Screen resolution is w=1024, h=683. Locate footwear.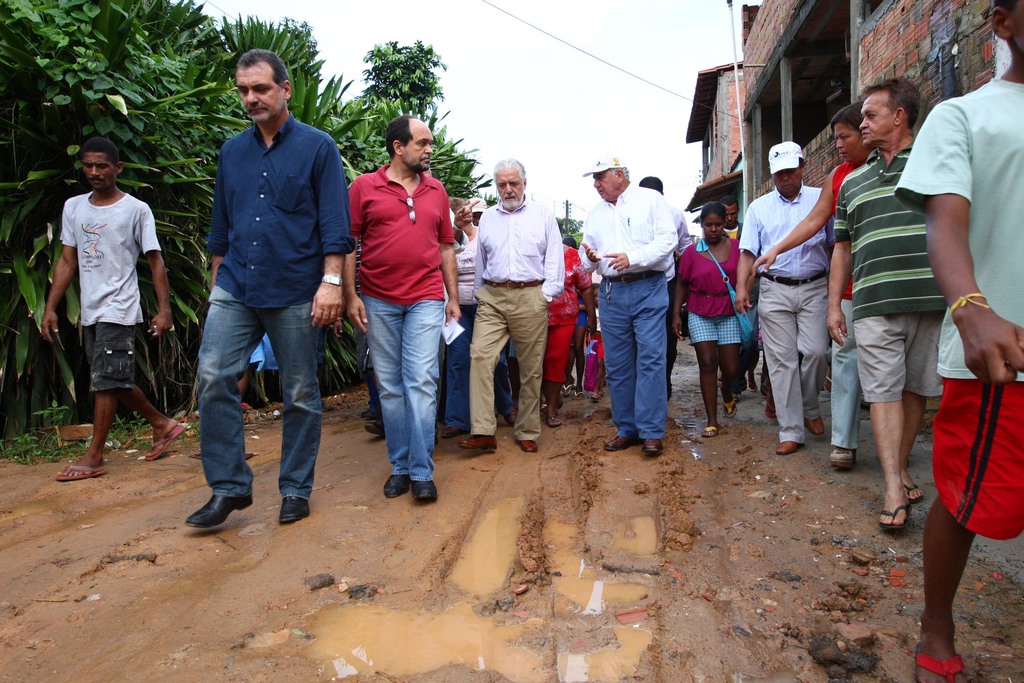
l=410, t=483, r=438, b=501.
